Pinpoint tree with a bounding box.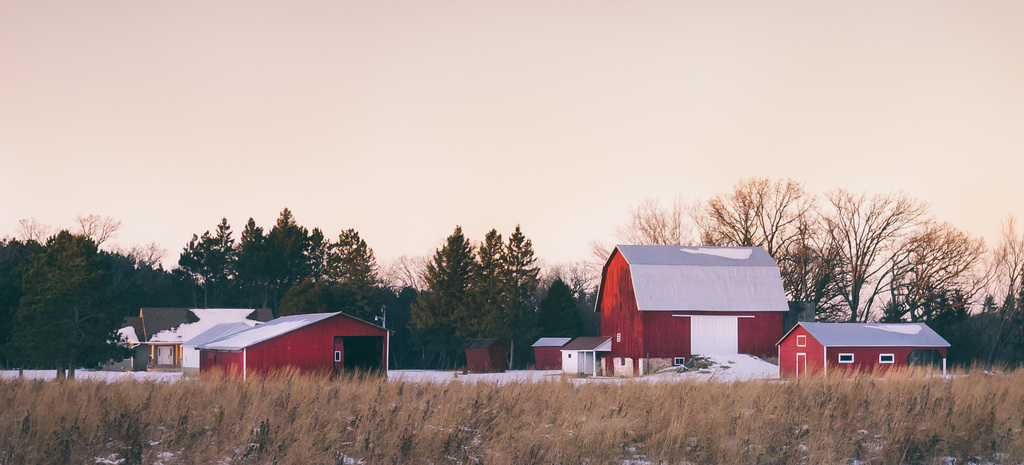
pyautogui.locateOnScreen(879, 215, 1002, 317).
